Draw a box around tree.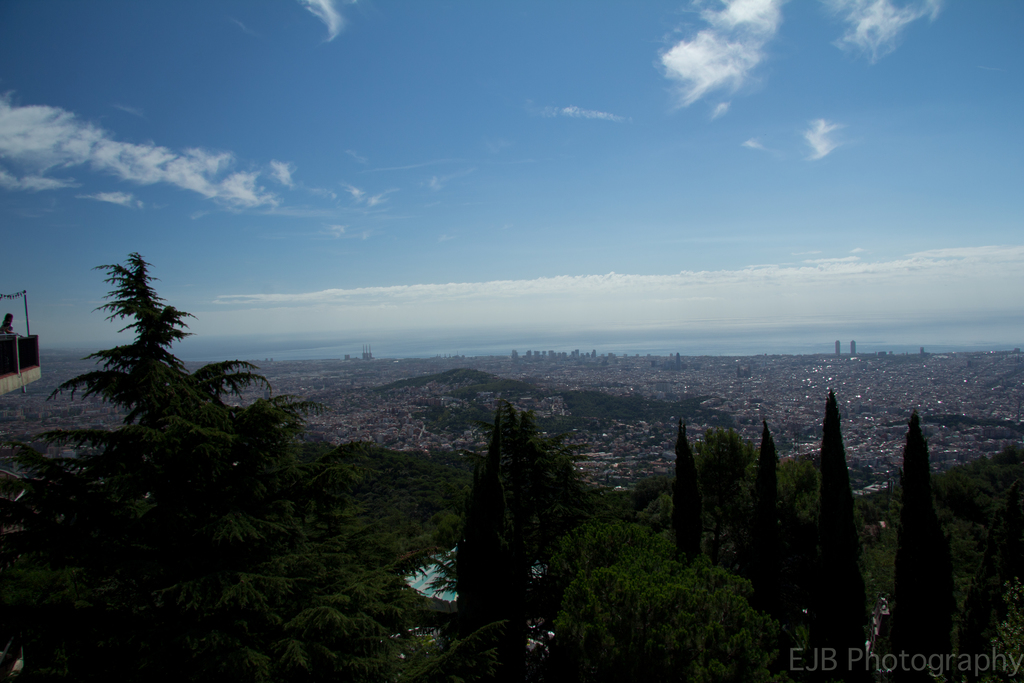
bbox=(890, 407, 957, 682).
